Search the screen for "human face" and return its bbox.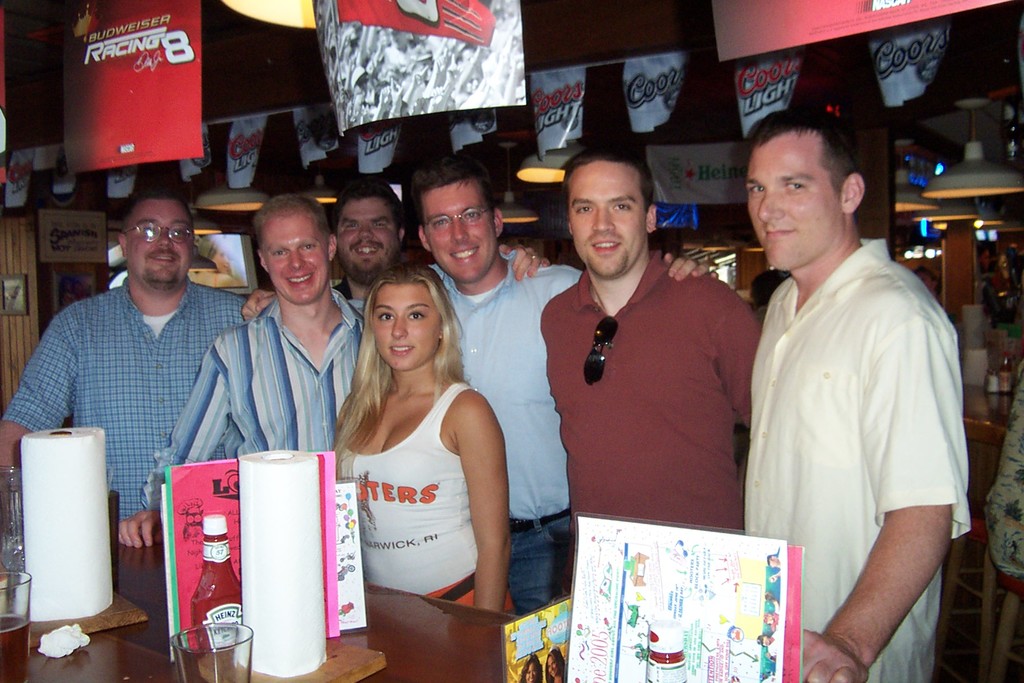
Found: x1=420 y1=177 x2=494 y2=277.
